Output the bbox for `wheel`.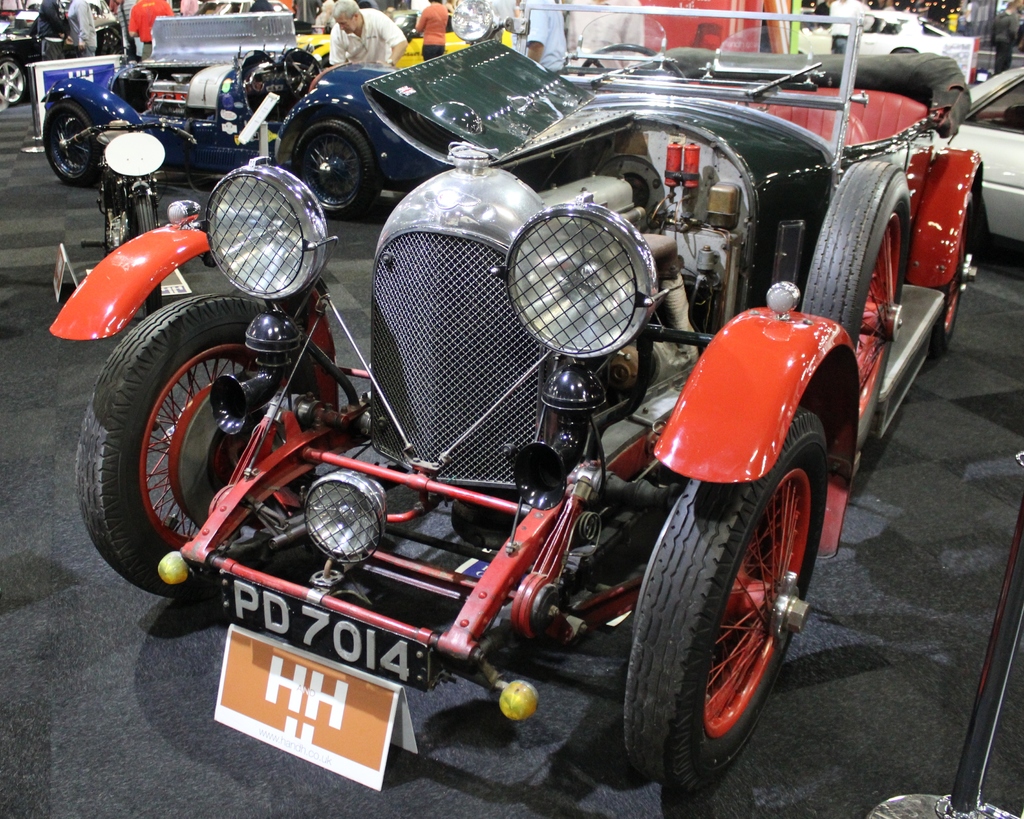
bbox=(284, 50, 322, 99).
